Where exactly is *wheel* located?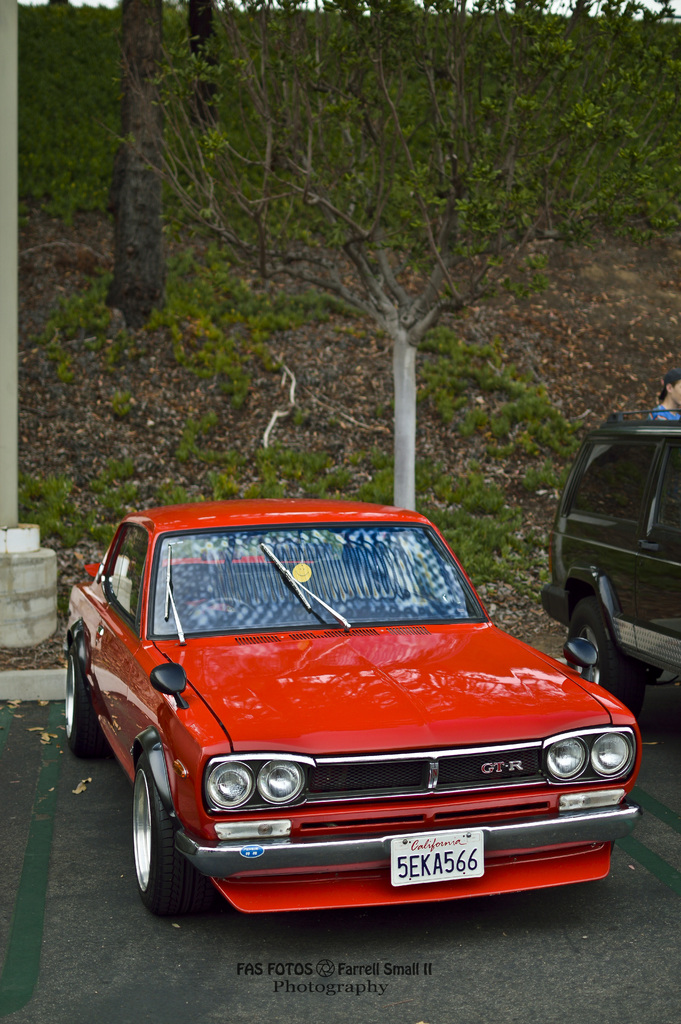
Its bounding box is [119, 744, 216, 918].
